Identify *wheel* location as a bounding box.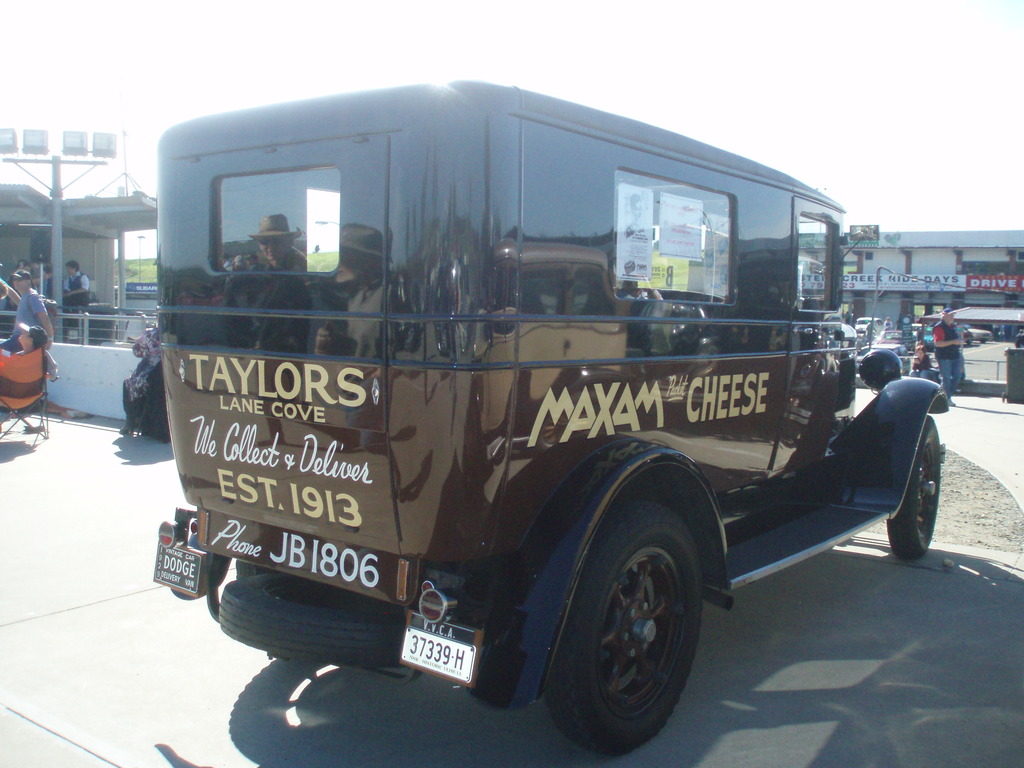
535 501 706 756.
